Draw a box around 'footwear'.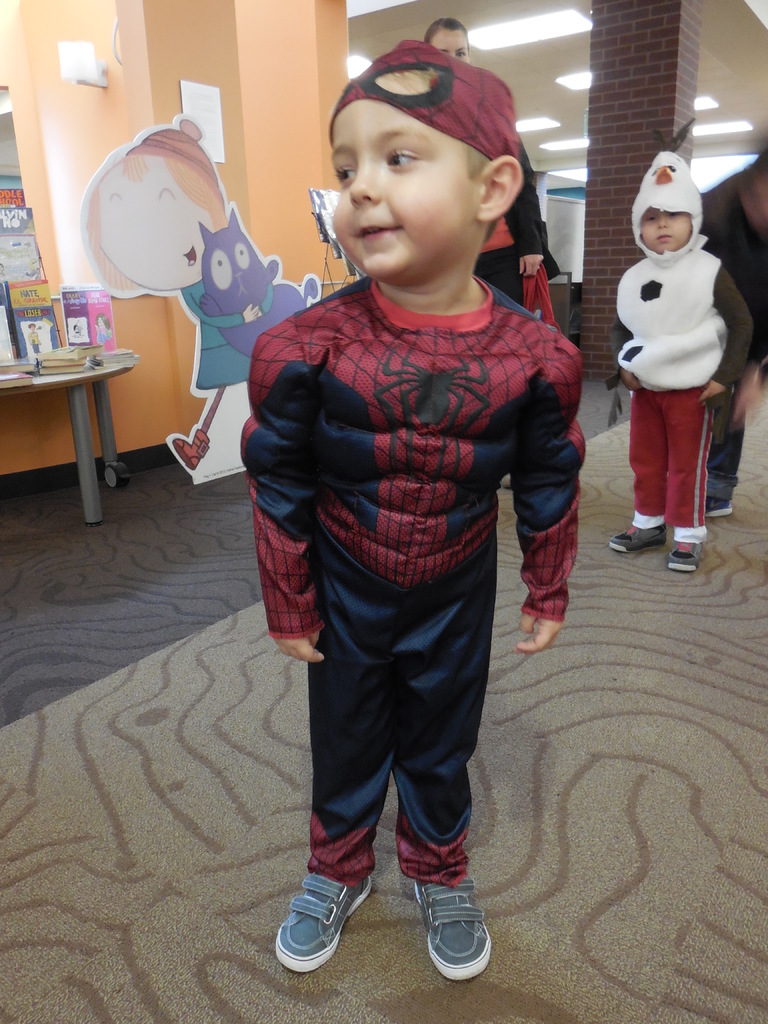
[709, 496, 732, 521].
